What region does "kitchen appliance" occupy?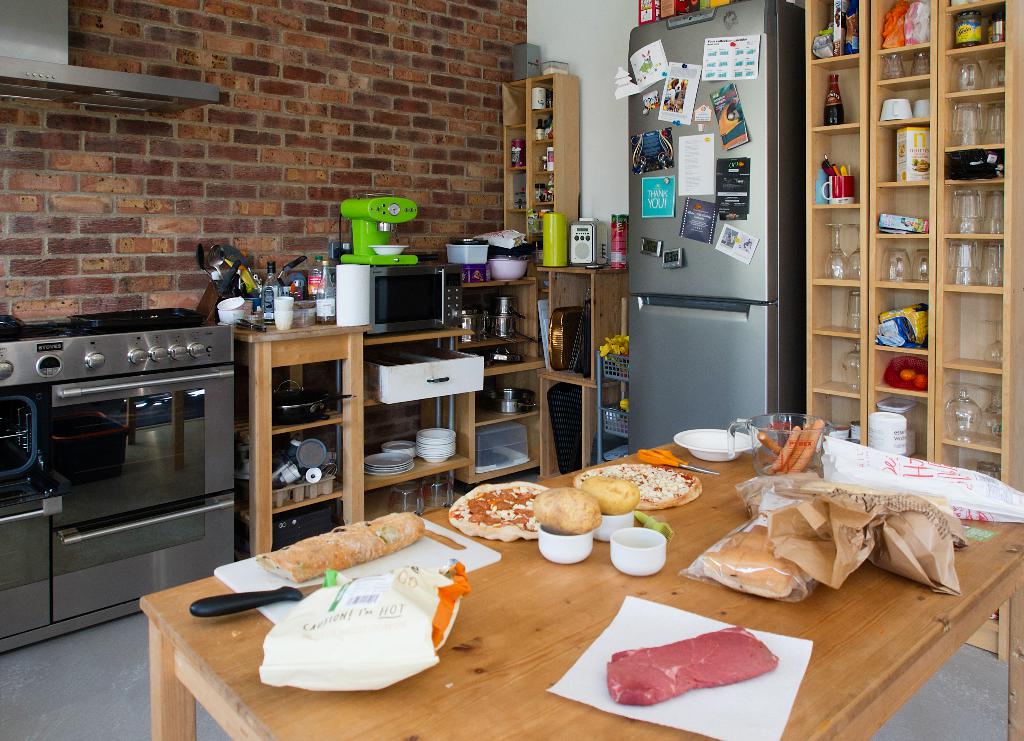
(850, 289, 856, 329).
